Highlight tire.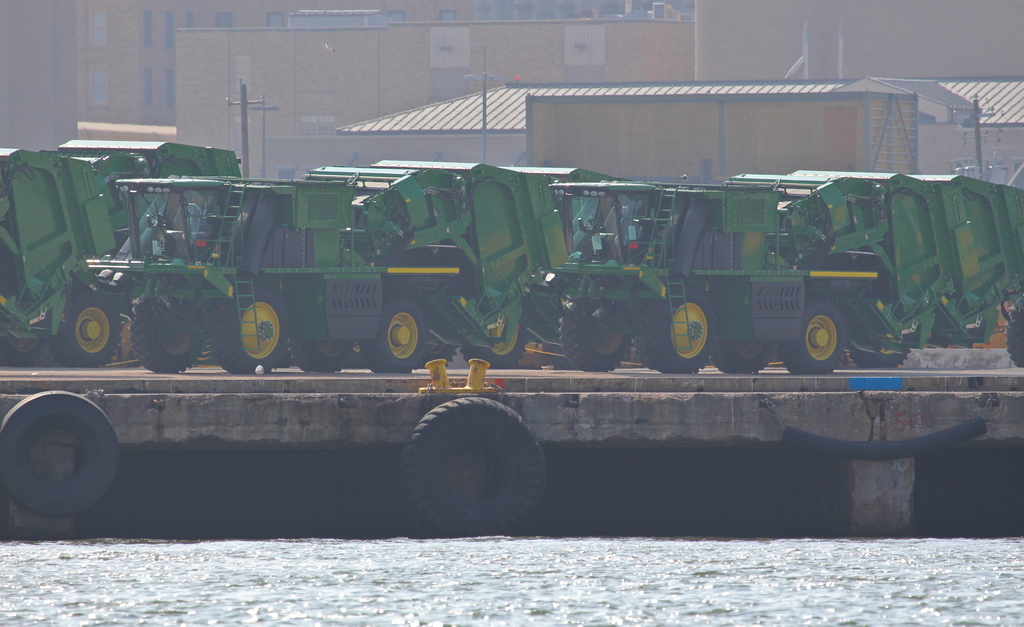
Highlighted region: left=712, top=303, right=776, bottom=377.
